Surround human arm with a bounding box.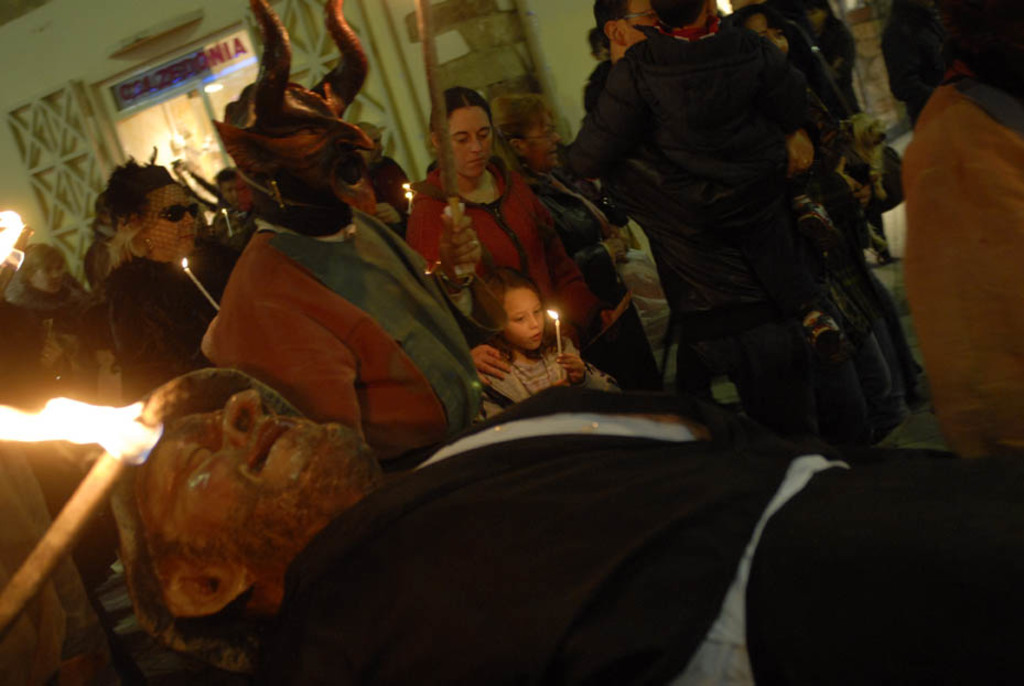
crop(551, 54, 635, 185).
